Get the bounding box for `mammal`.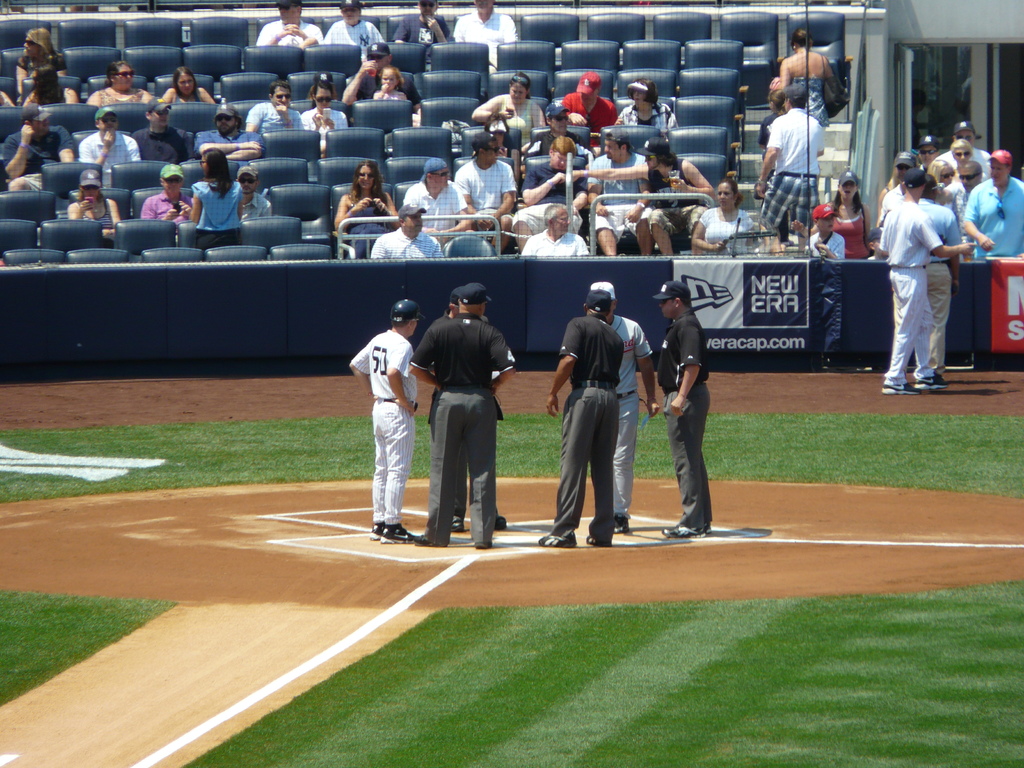
locate(802, 202, 848, 260).
